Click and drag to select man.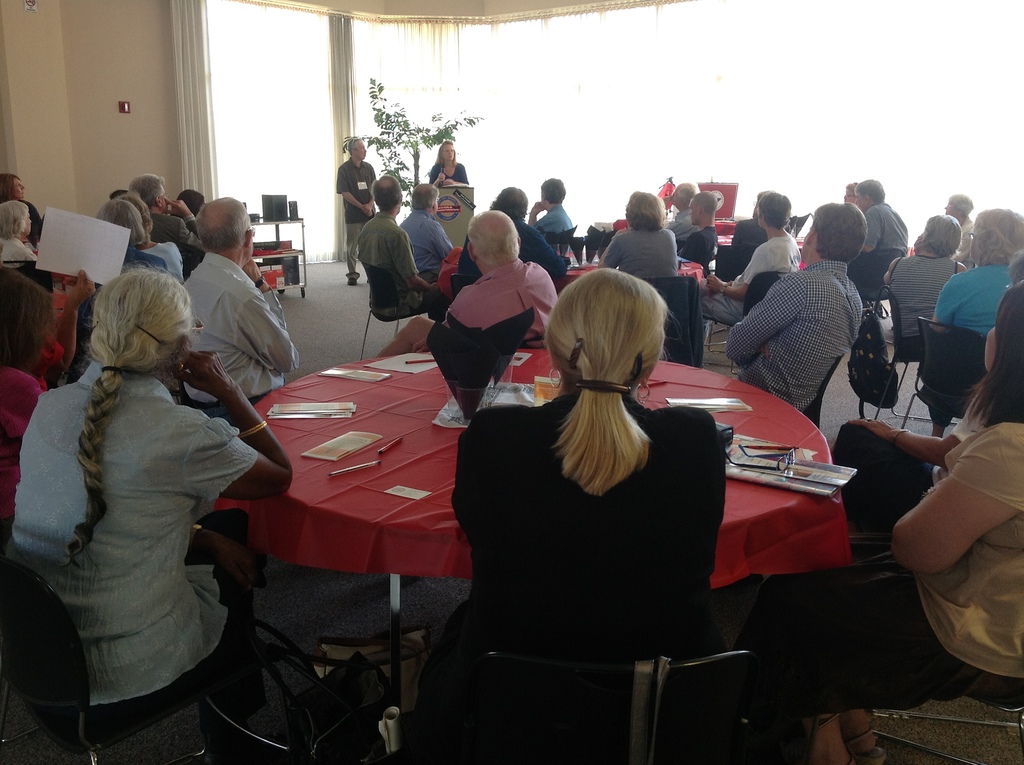
Selection: crop(676, 186, 718, 271).
